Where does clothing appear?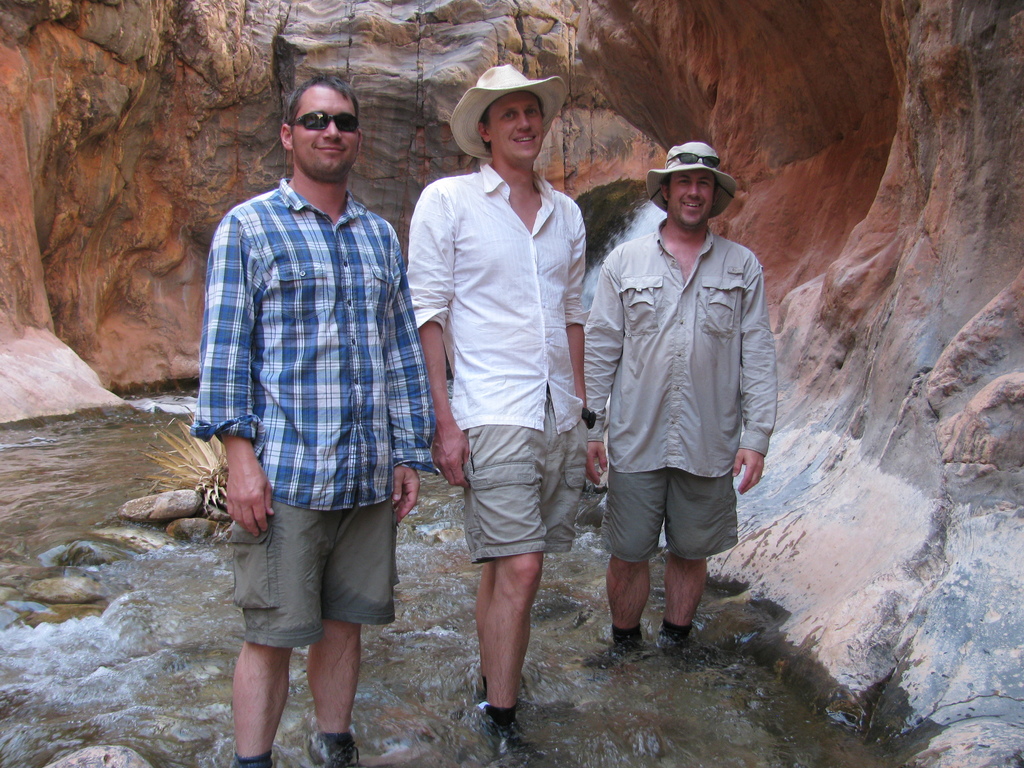
Appears at {"x1": 582, "y1": 166, "x2": 774, "y2": 601}.
